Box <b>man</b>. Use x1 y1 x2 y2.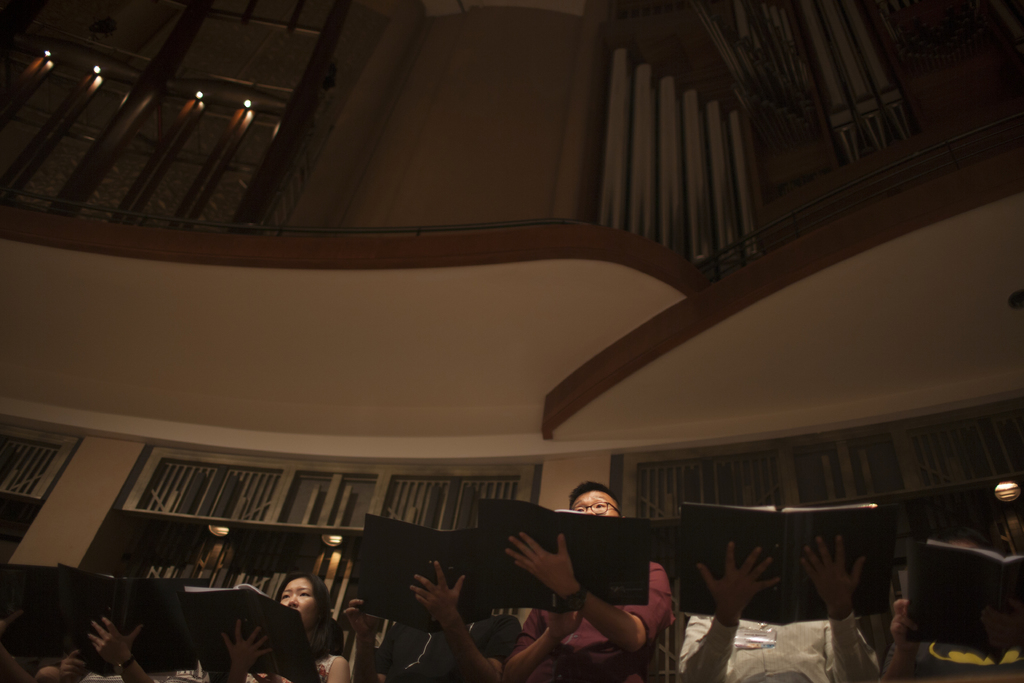
341 552 521 682.
